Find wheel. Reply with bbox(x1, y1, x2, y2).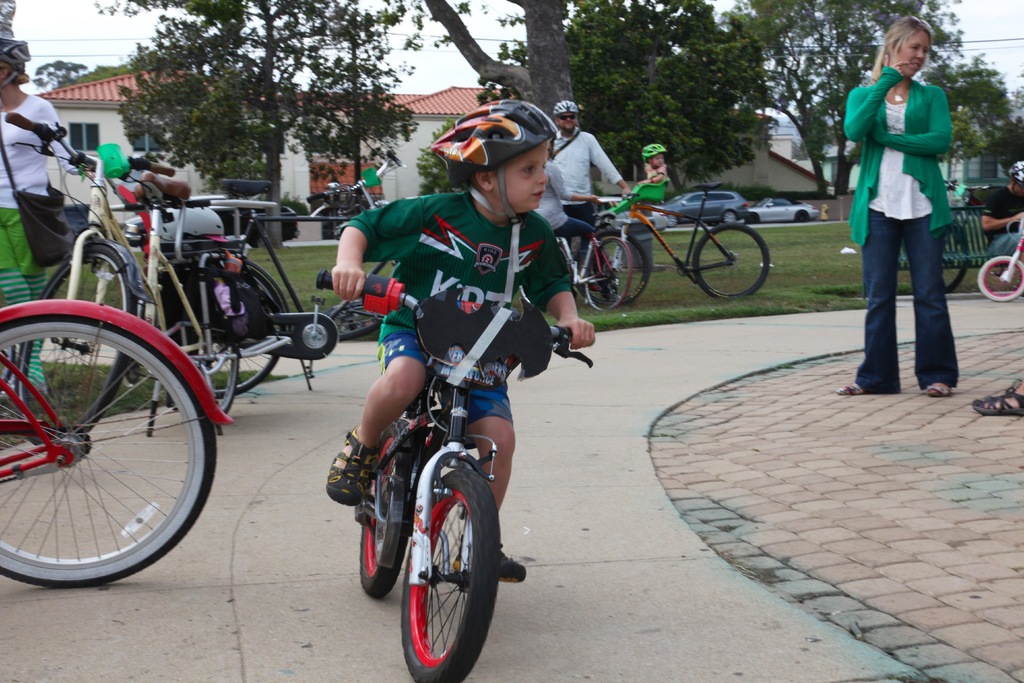
bbox(693, 220, 771, 298).
